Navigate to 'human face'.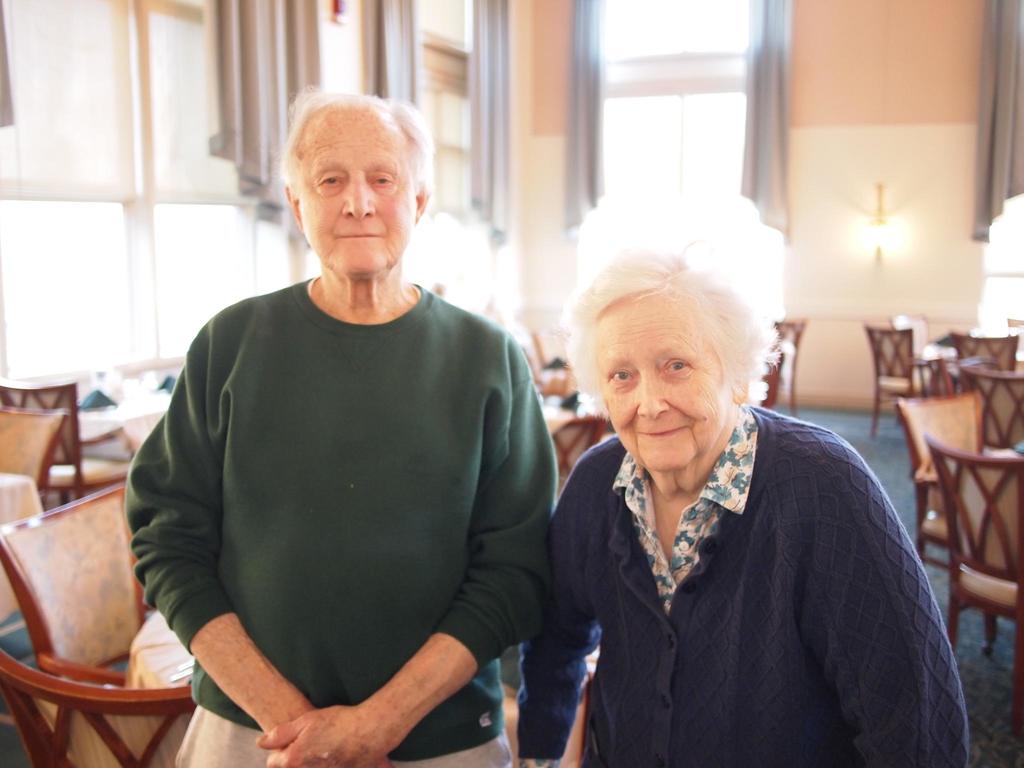
Navigation target: BBox(592, 284, 744, 475).
